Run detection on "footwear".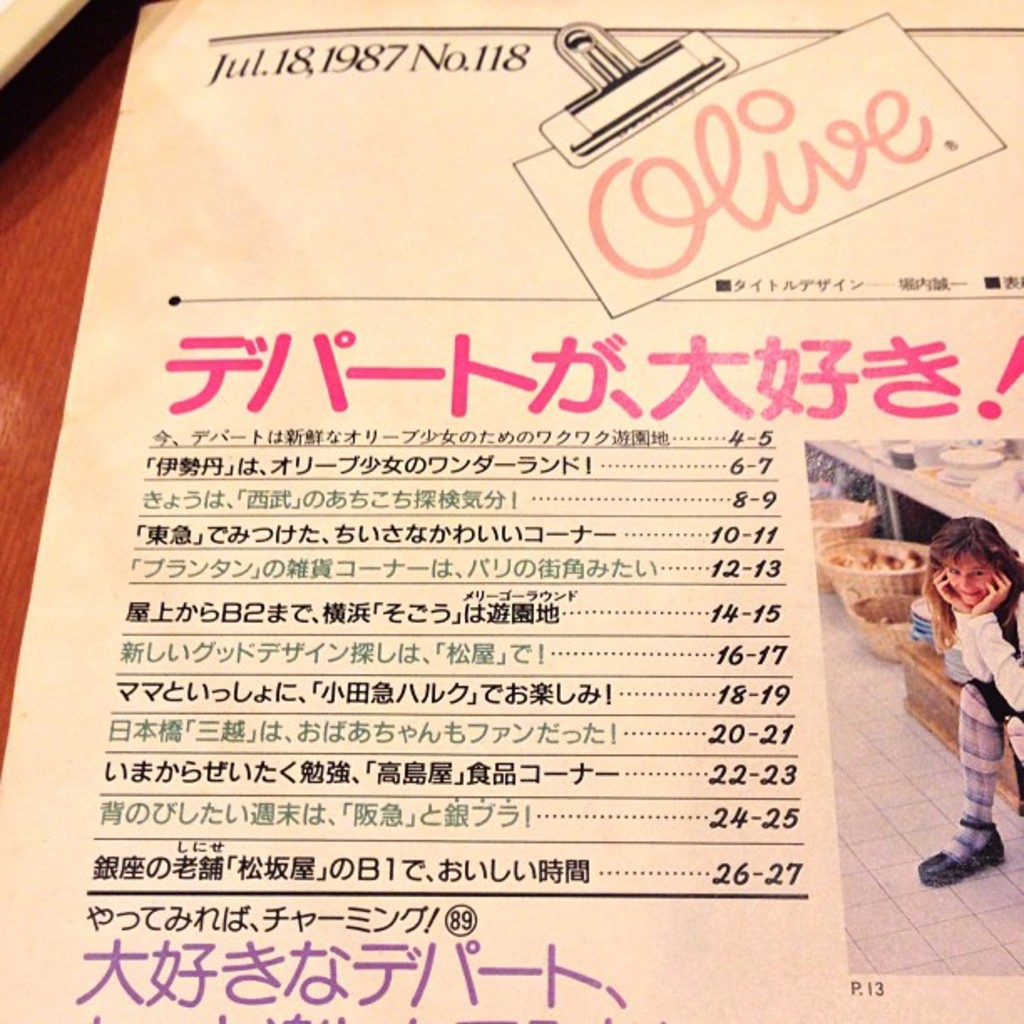
Result: (914, 813, 1002, 888).
